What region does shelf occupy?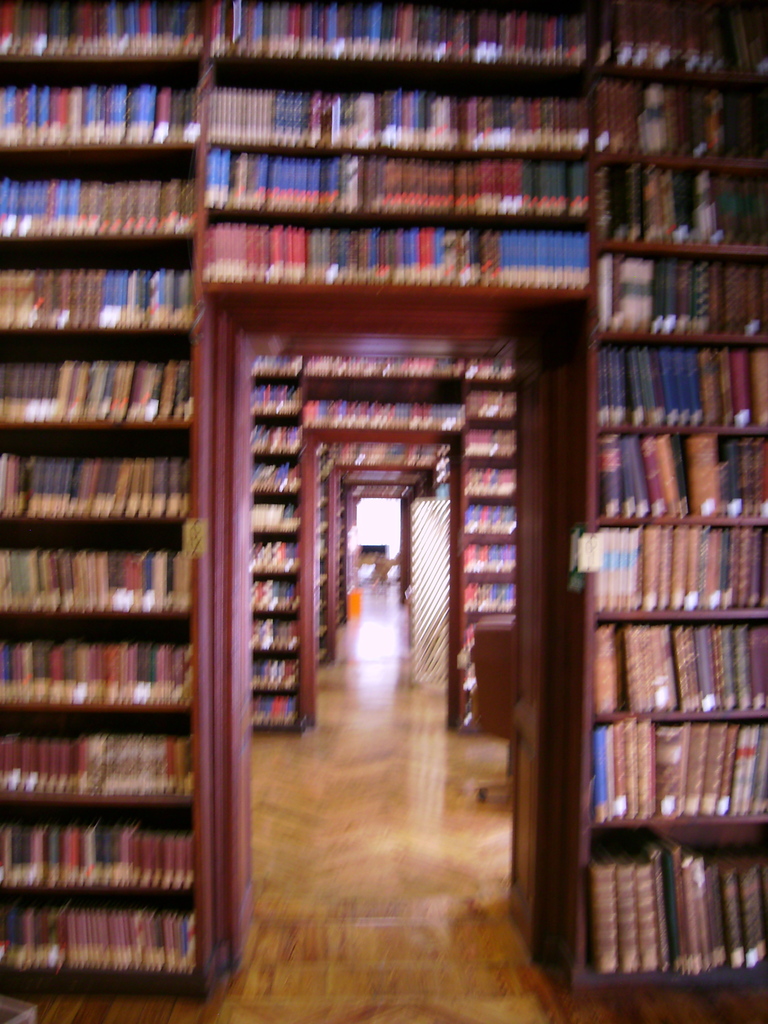
[left=0, top=250, right=197, bottom=337].
